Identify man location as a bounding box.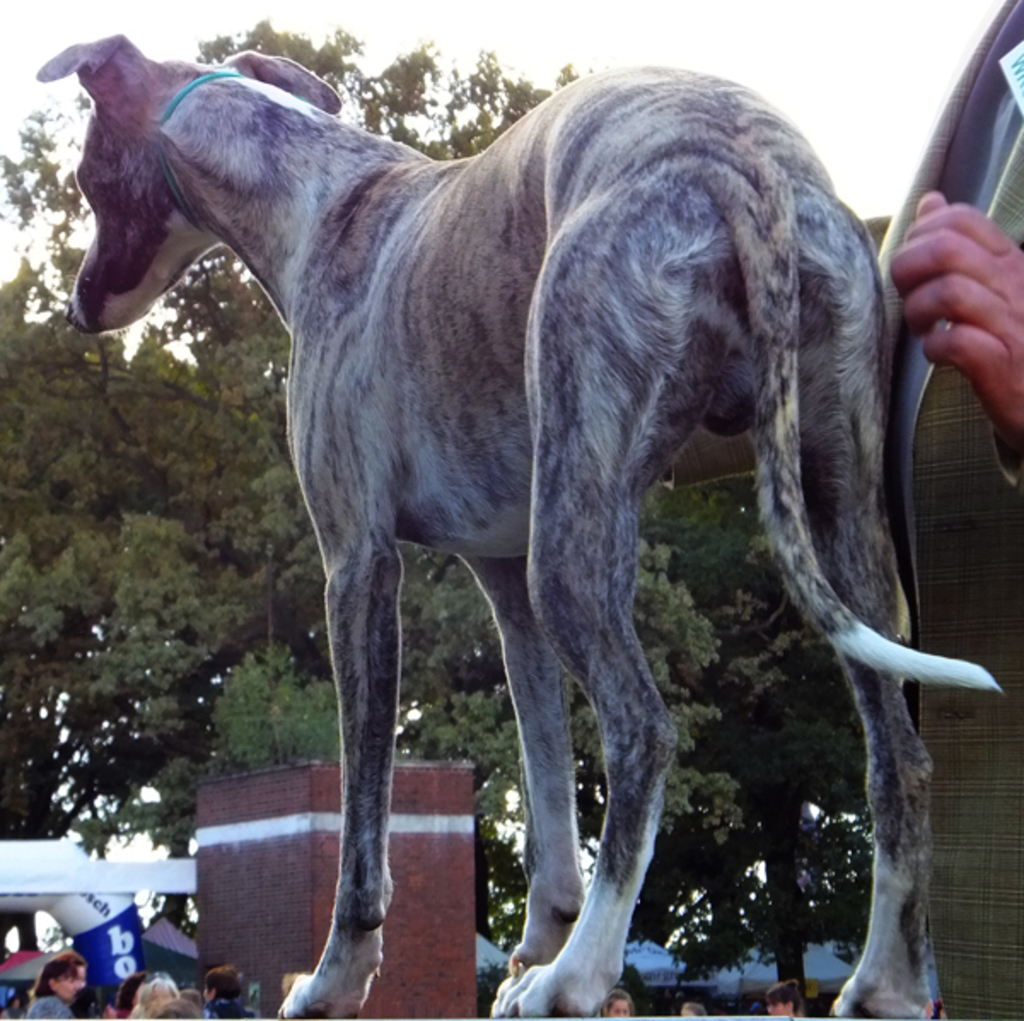
x1=879 y1=3 x2=1022 y2=1019.
